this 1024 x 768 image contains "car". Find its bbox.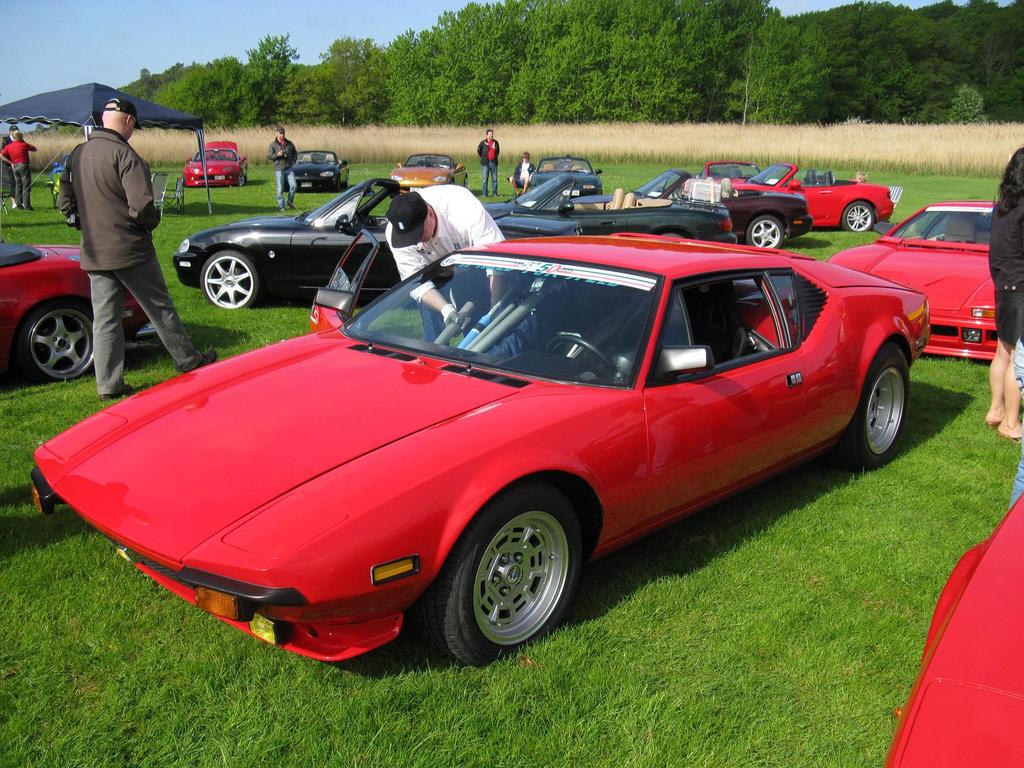
bbox=[166, 172, 543, 310].
